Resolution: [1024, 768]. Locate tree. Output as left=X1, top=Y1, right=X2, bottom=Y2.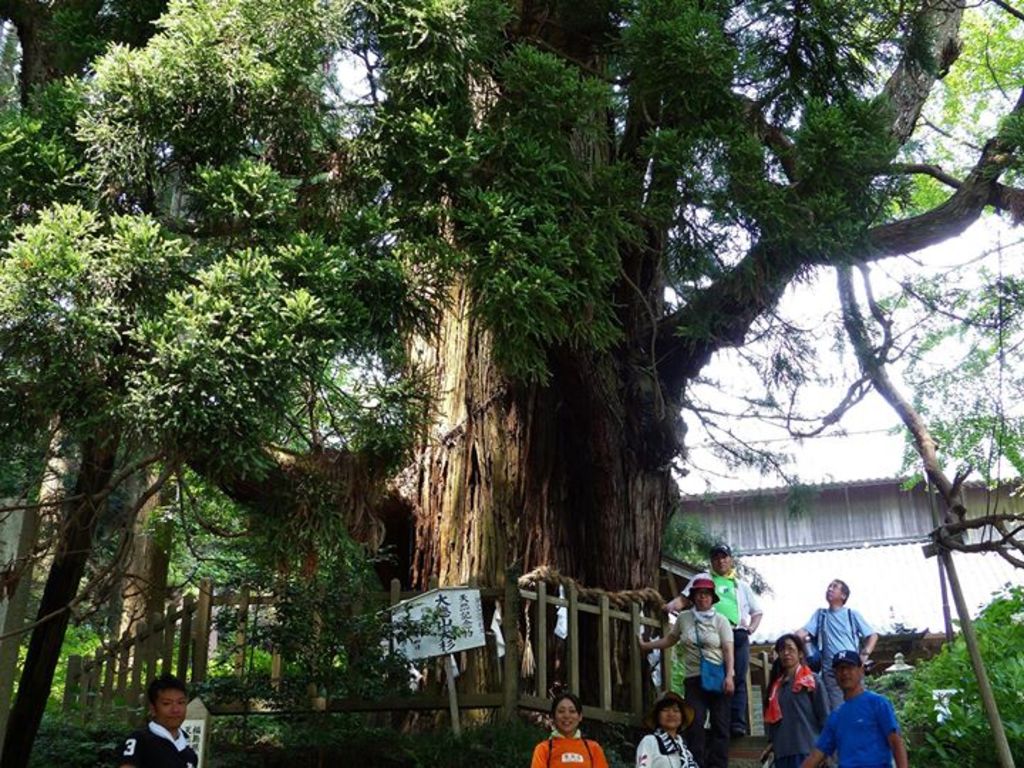
left=764, top=166, right=1023, bottom=767.
